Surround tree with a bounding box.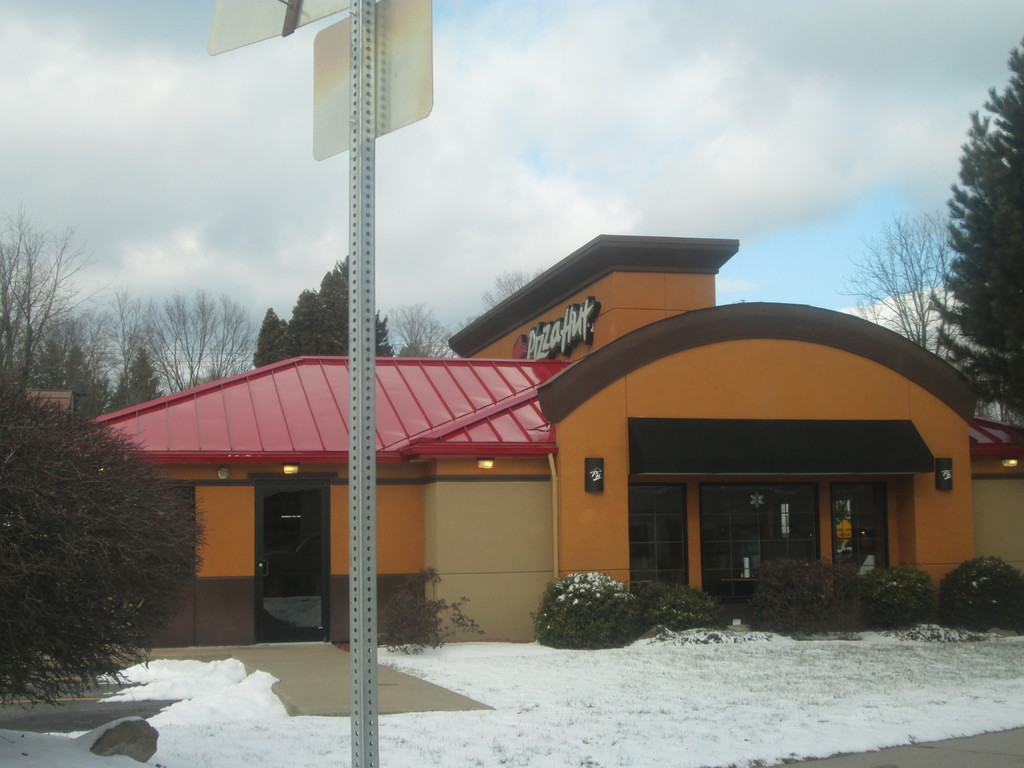
938, 74, 1023, 393.
